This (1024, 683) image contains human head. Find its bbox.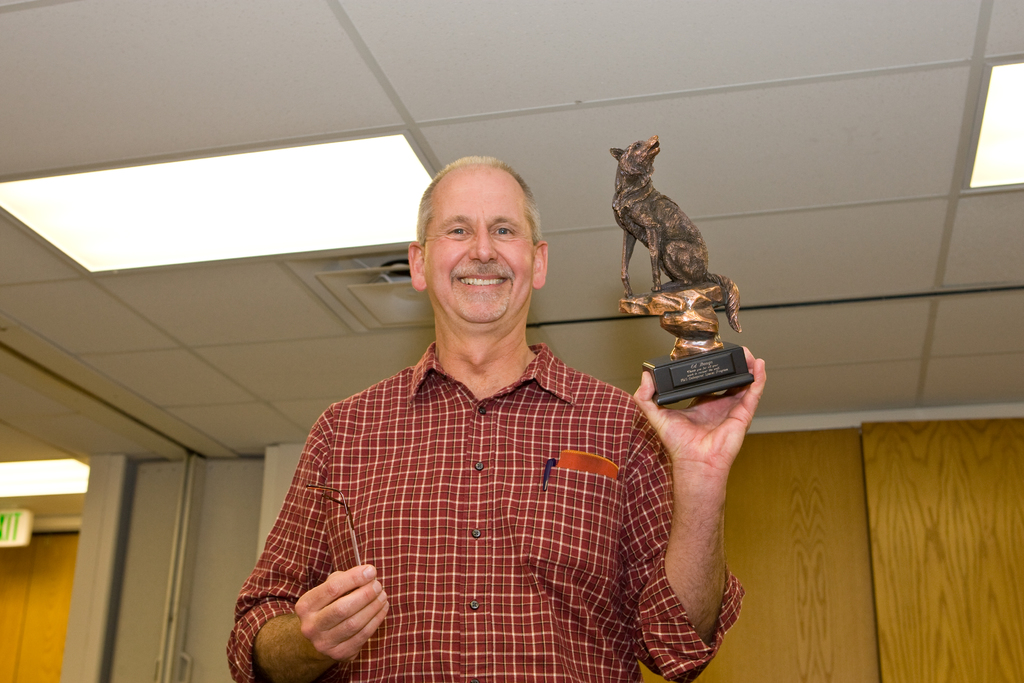
[415, 152, 556, 309].
